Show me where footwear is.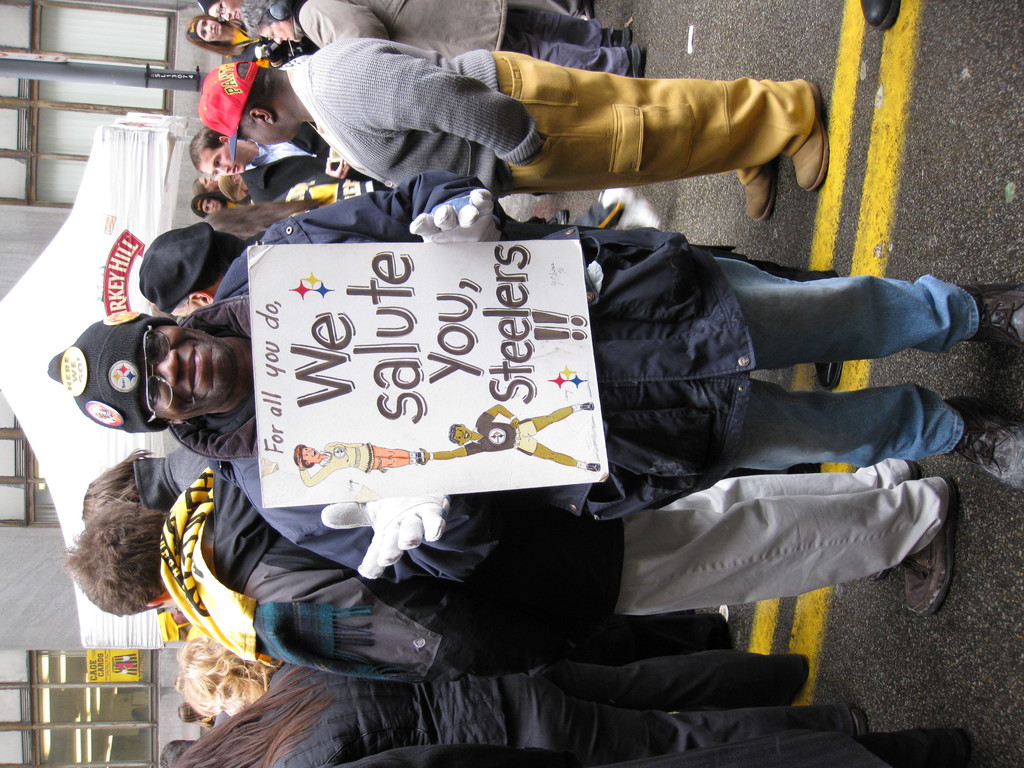
footwear is at 791 83 832 193.
